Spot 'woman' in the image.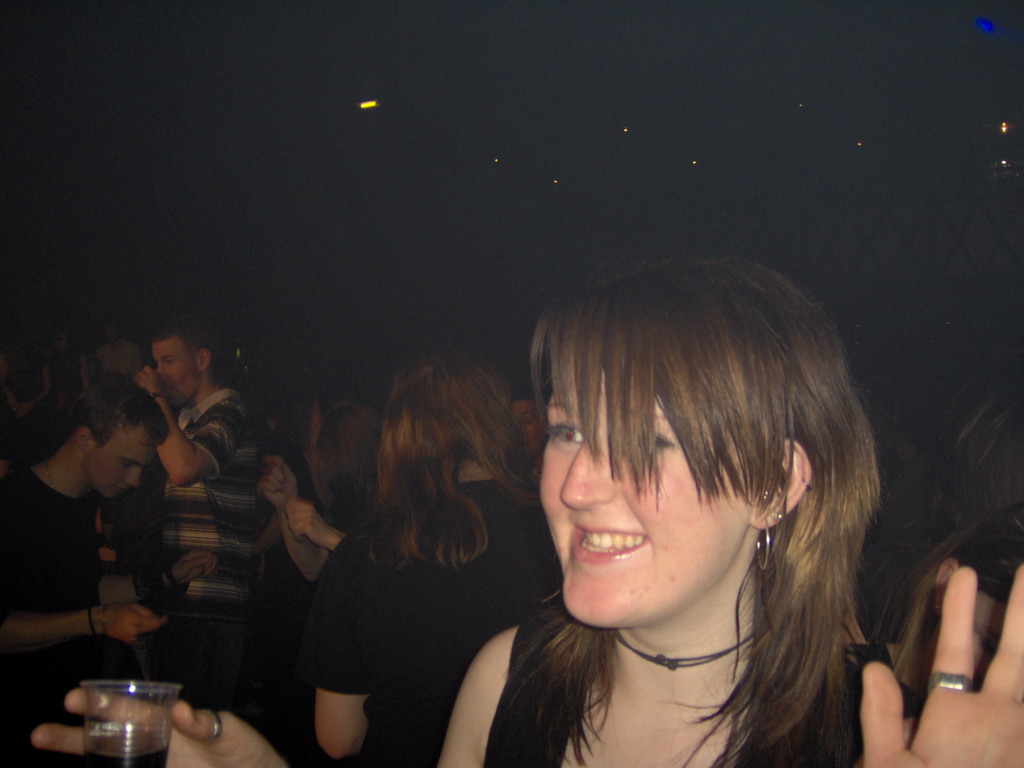
'woman' found at locate(286, 376, 386, 632).
